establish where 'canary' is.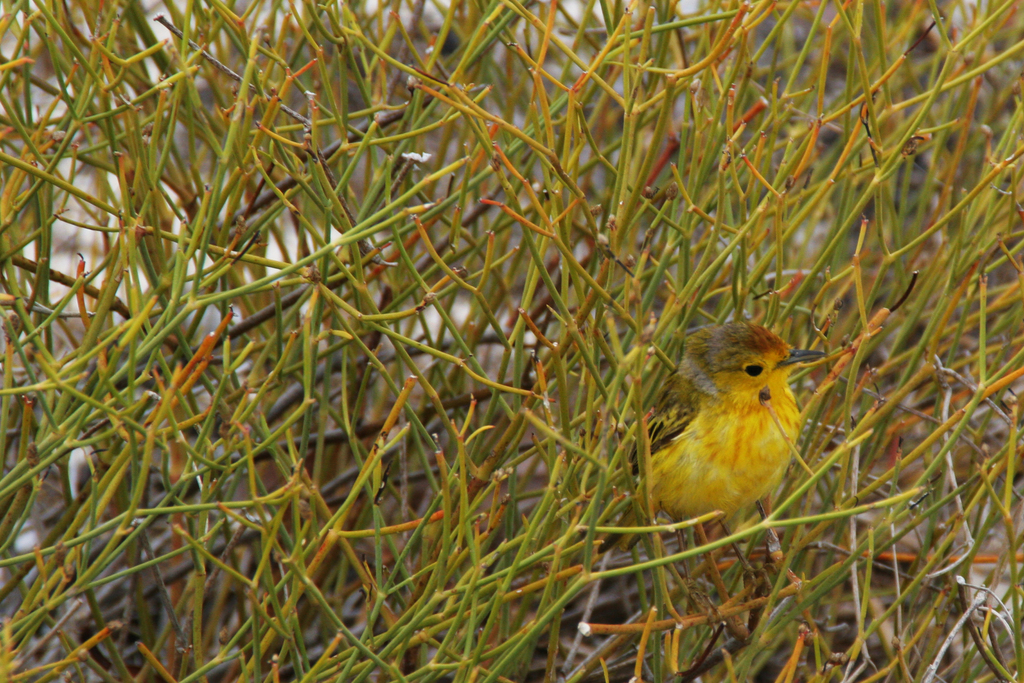
Established at 596:315:829:554.
